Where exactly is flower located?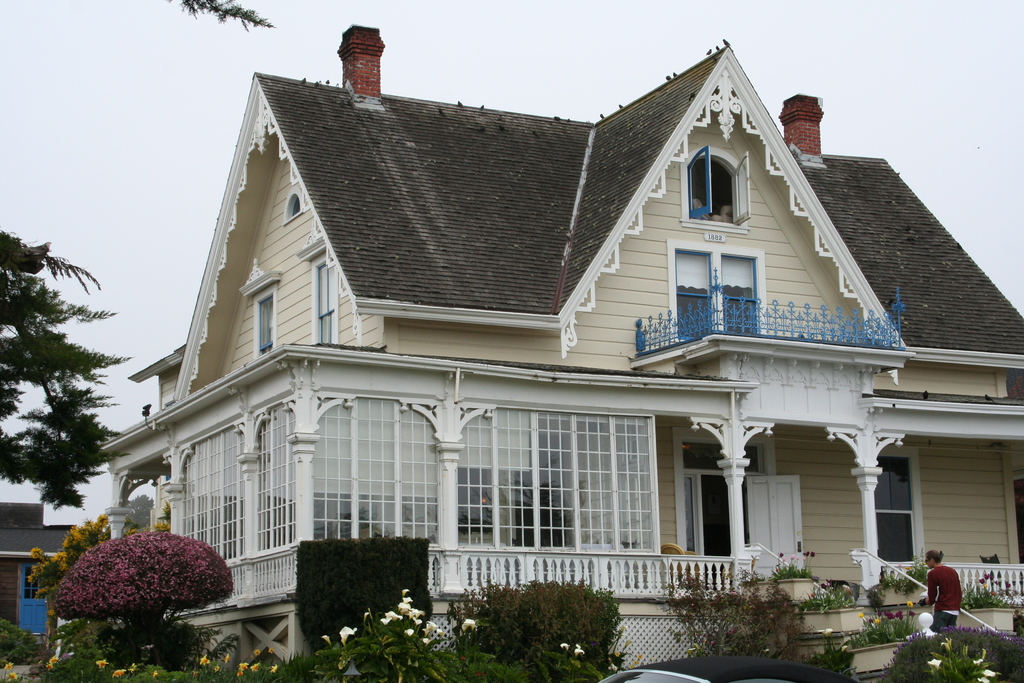
Its bounding box is 237/664/248/670.
